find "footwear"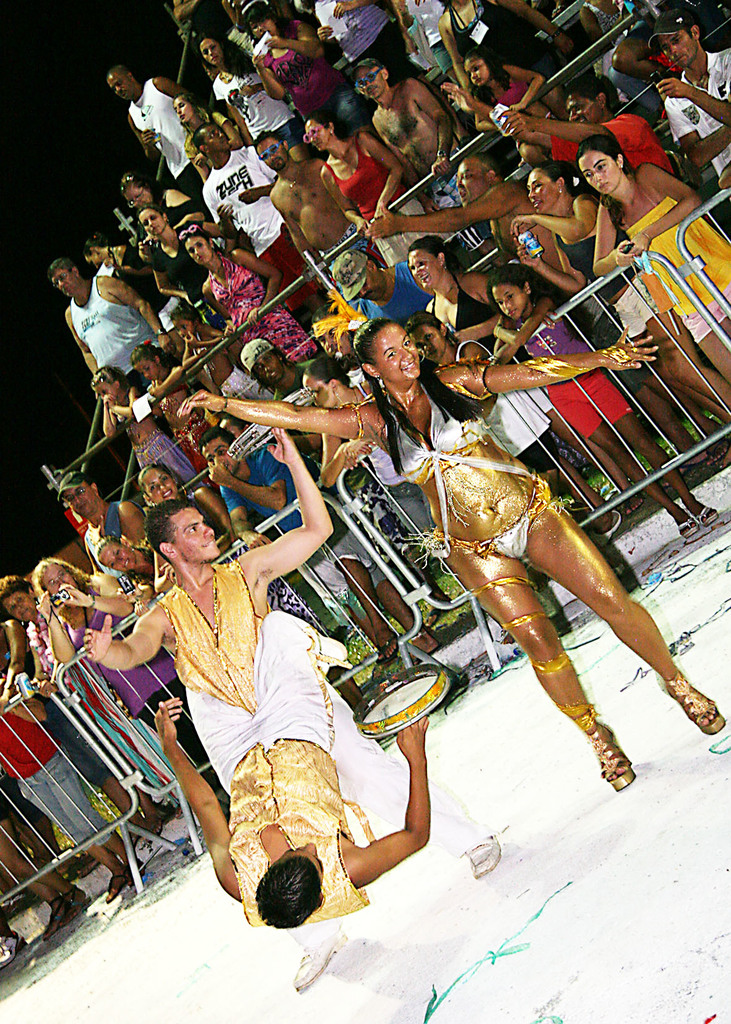
region(470, 830, 502, 877)
